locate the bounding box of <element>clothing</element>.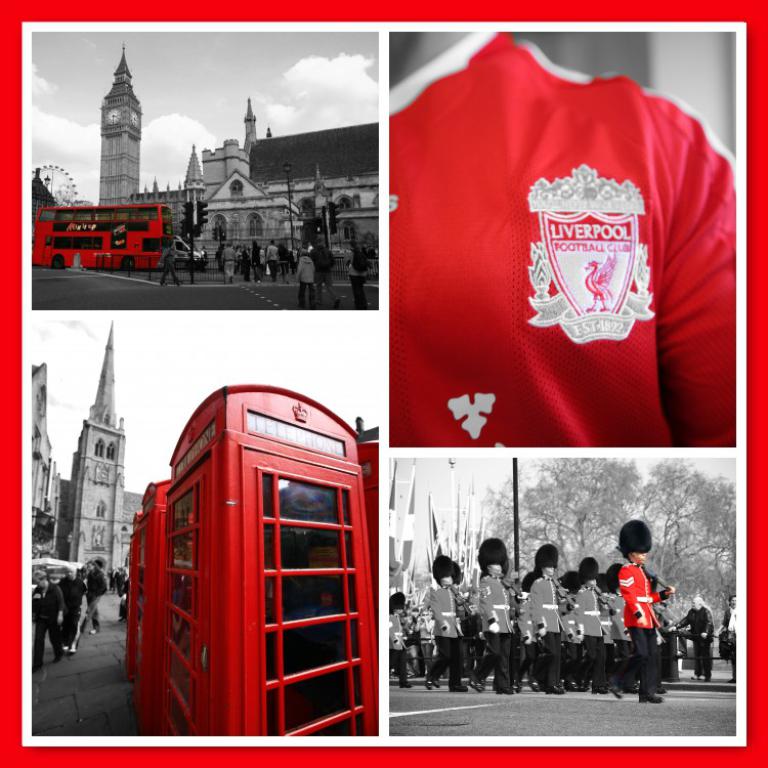
Bounding box: 387/610/404/683.
